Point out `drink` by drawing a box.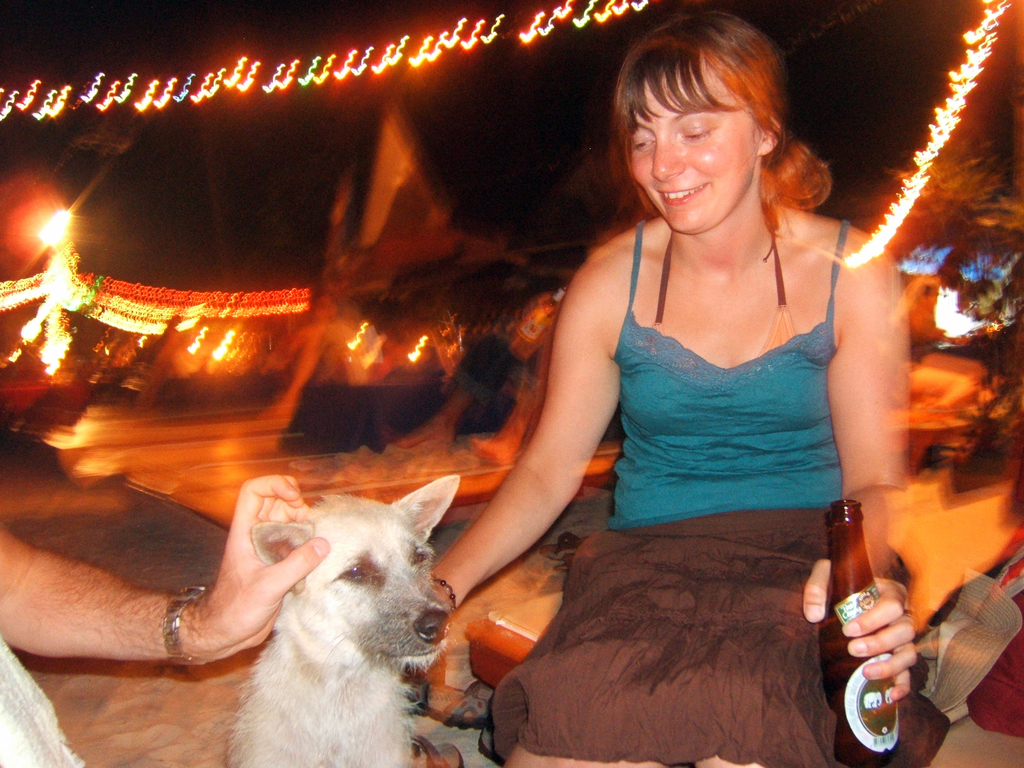
pyautogui.locateOnScreen(836, 518, 931, 726).
